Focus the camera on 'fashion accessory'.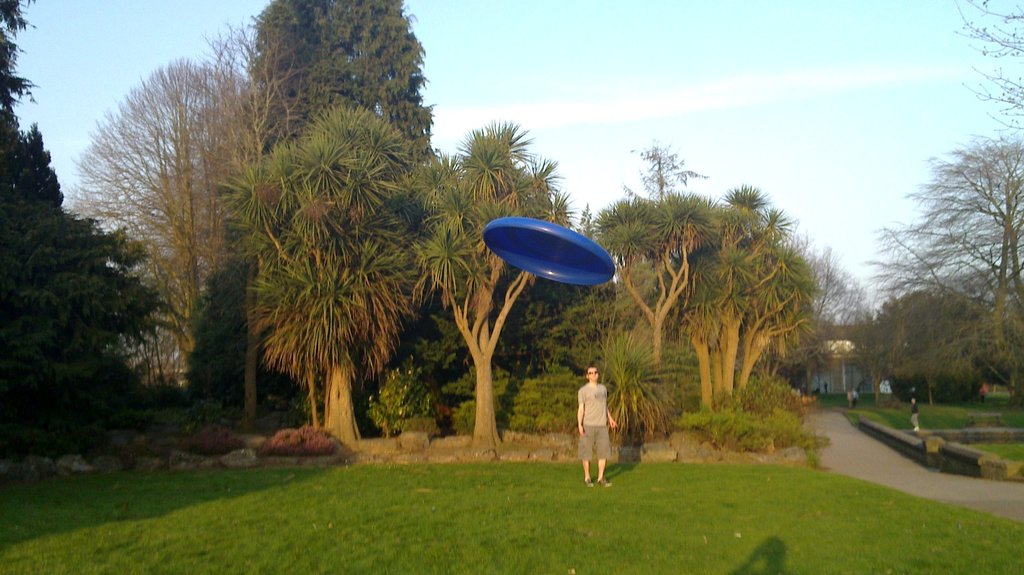
Focus region: (598,478,611,492).
